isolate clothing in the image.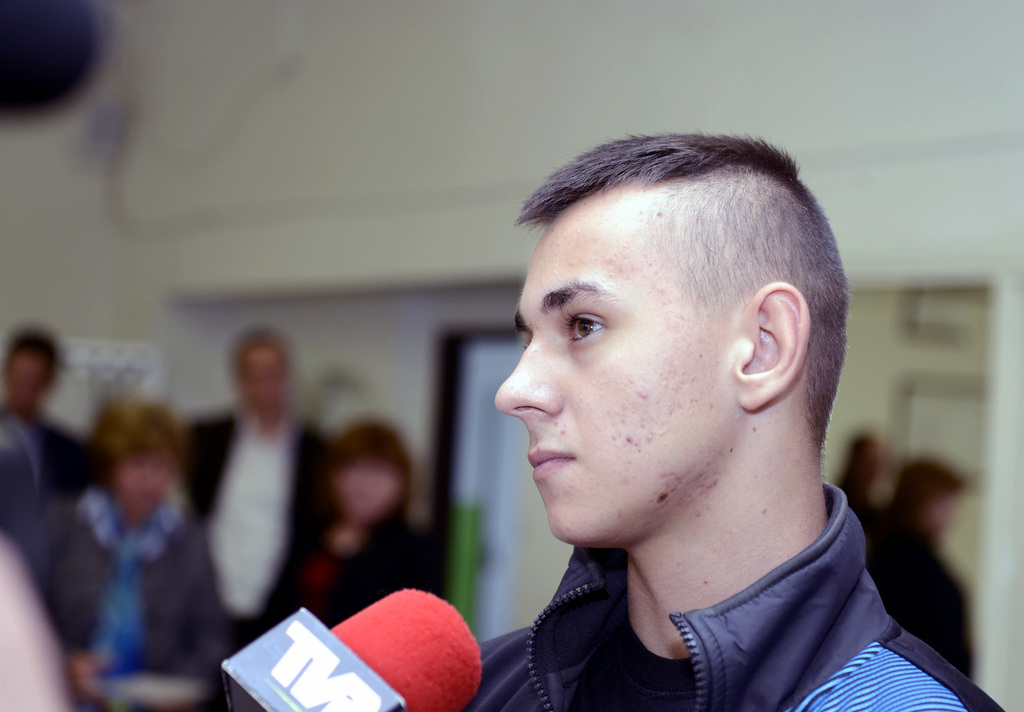
Isolated region: [left=179, top=415, right=348, bottom=632].
